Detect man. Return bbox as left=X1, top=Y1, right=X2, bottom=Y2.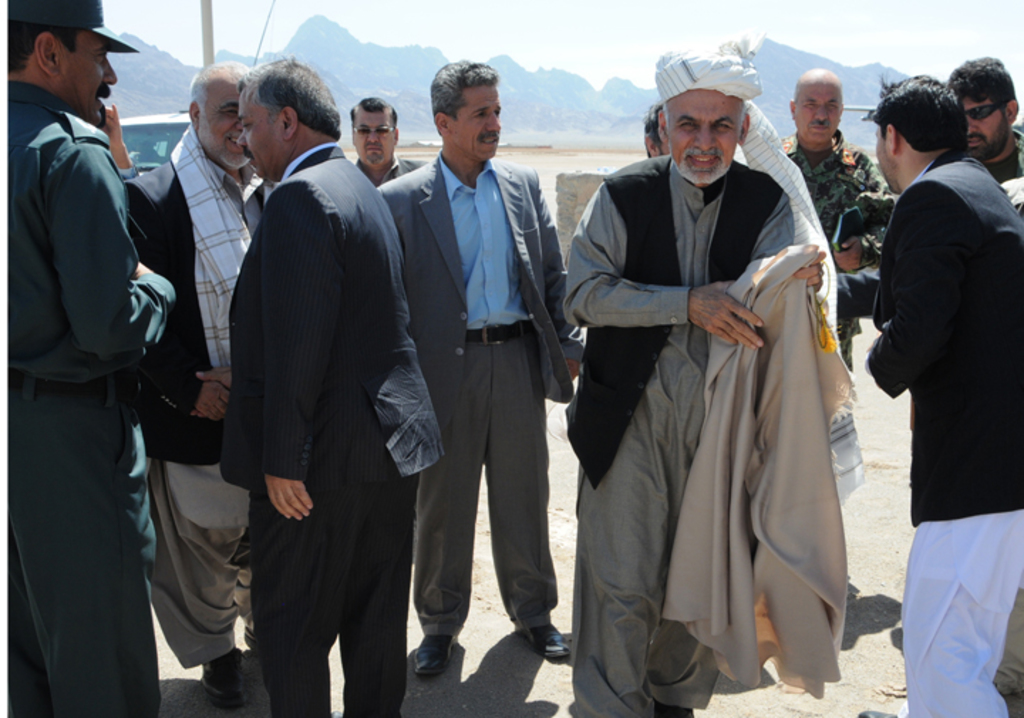
left=777, top=64, right=896, bottom=371.
